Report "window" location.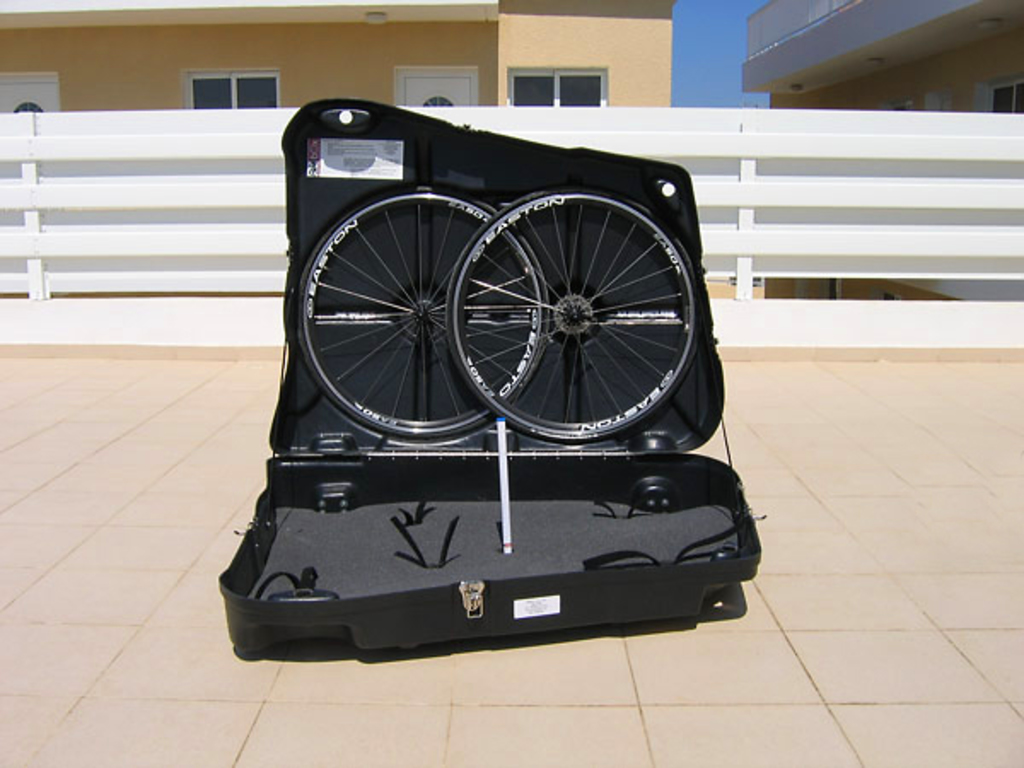
Report: box=[498, 55, 623, 102].
